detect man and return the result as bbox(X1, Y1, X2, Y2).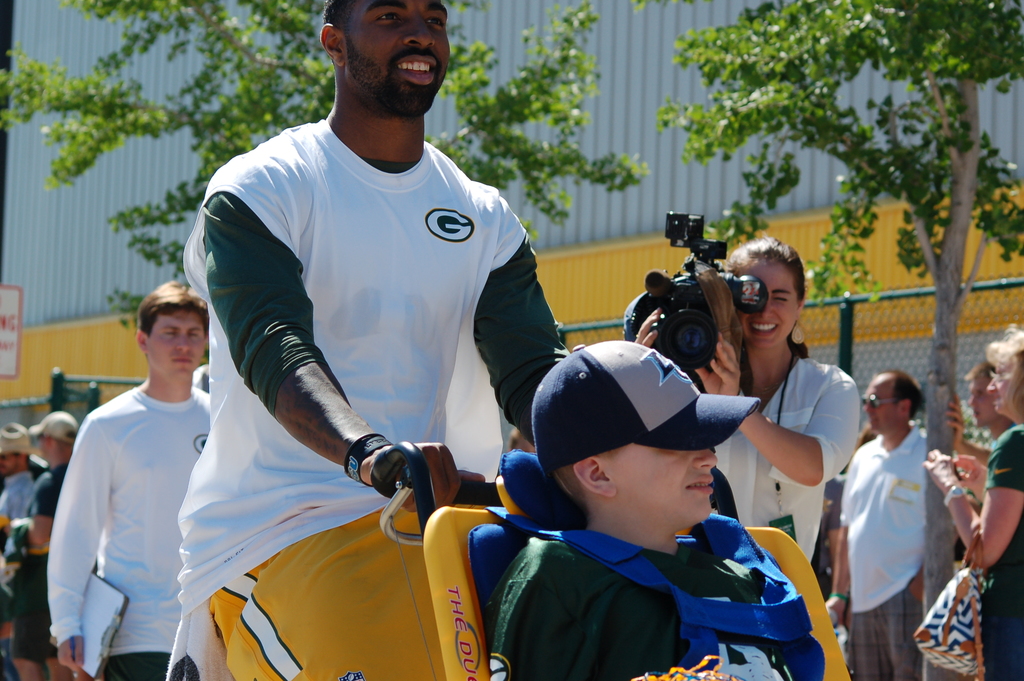
bbox(41, 276, 218, 680).
